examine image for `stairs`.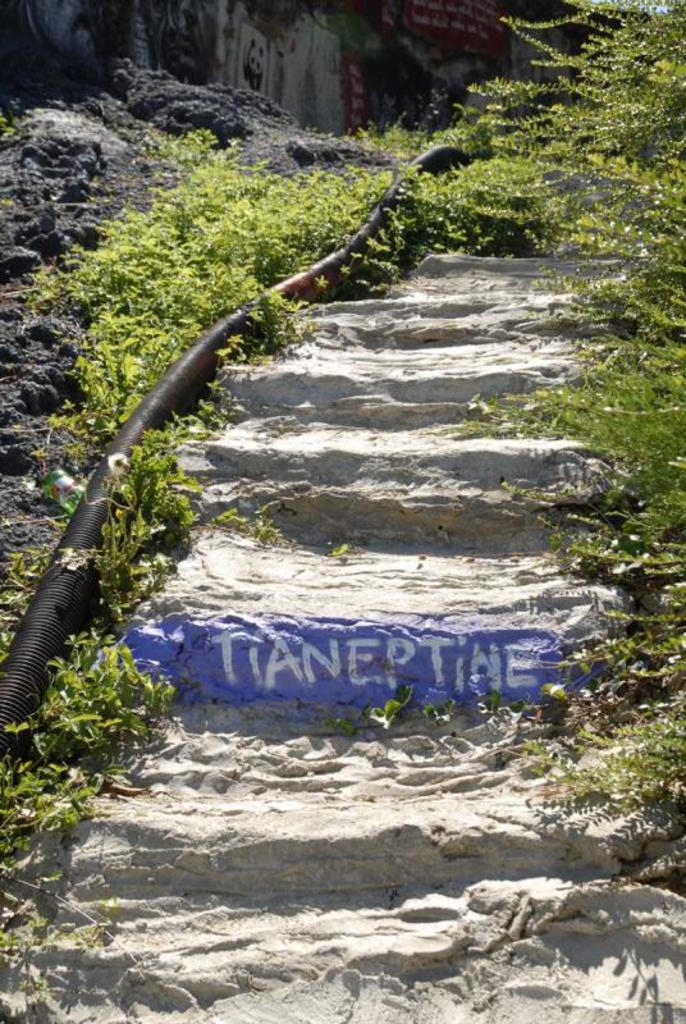
Examination result: bbox=[0, 244, 685, 1023].
